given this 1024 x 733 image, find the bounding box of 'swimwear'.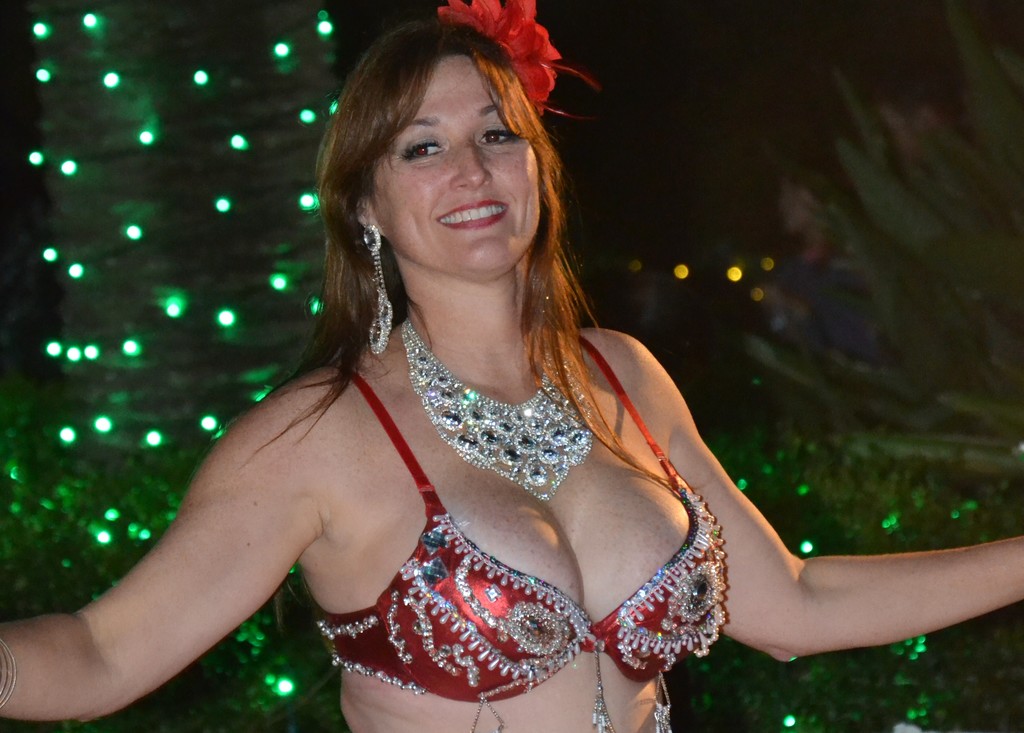
323 323 746 732.
